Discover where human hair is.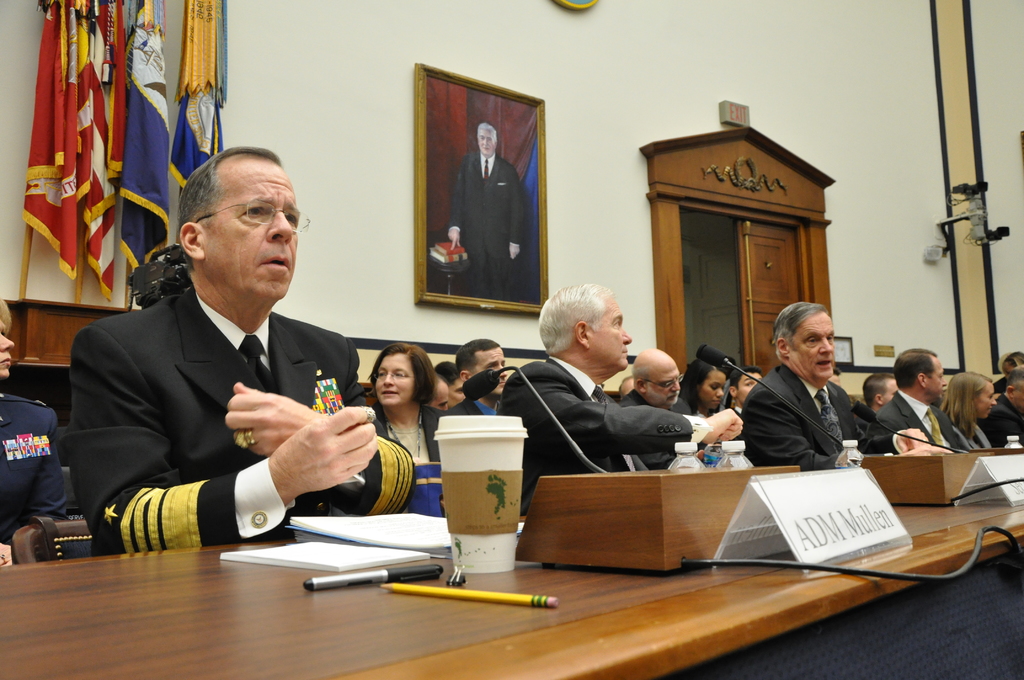
Discovered at rect(861, 373, 898, 409).
